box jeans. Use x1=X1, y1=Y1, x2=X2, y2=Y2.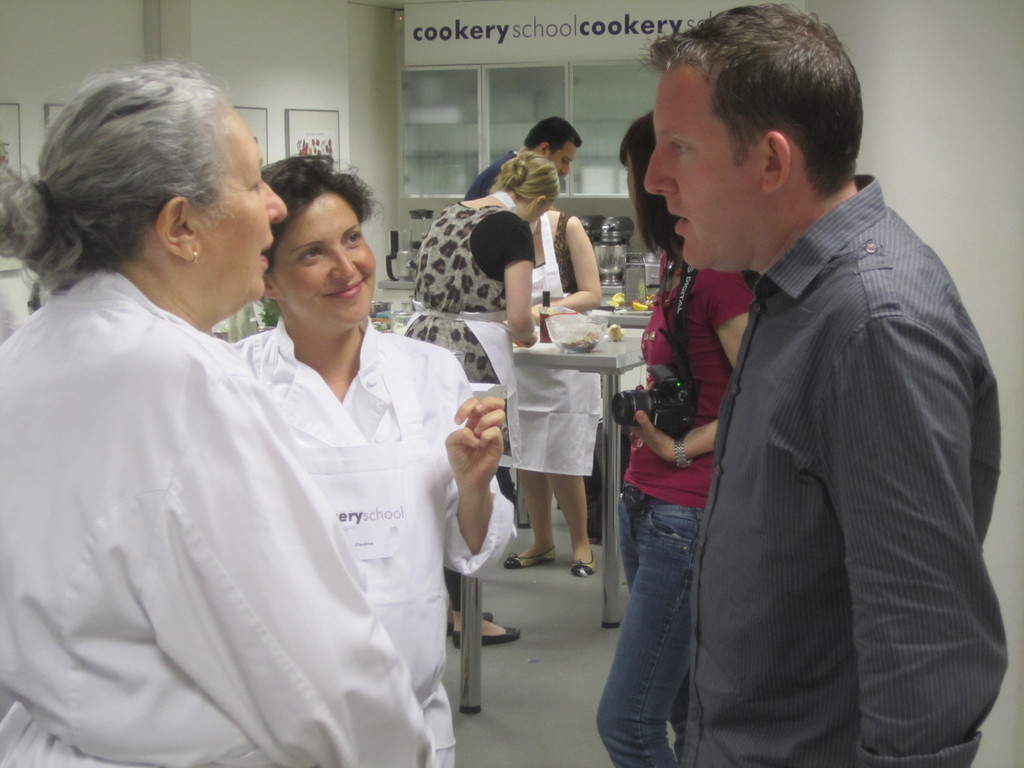
x1=595, y1=485, x2=705, y2=767.
